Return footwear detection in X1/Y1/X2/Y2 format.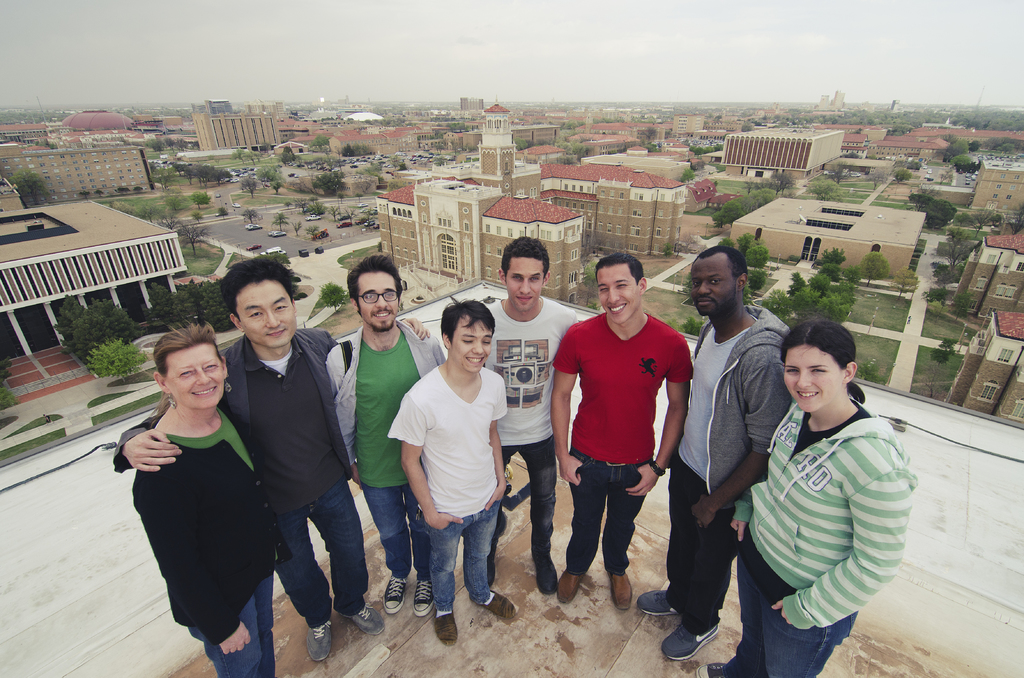
307/617/335/664.
